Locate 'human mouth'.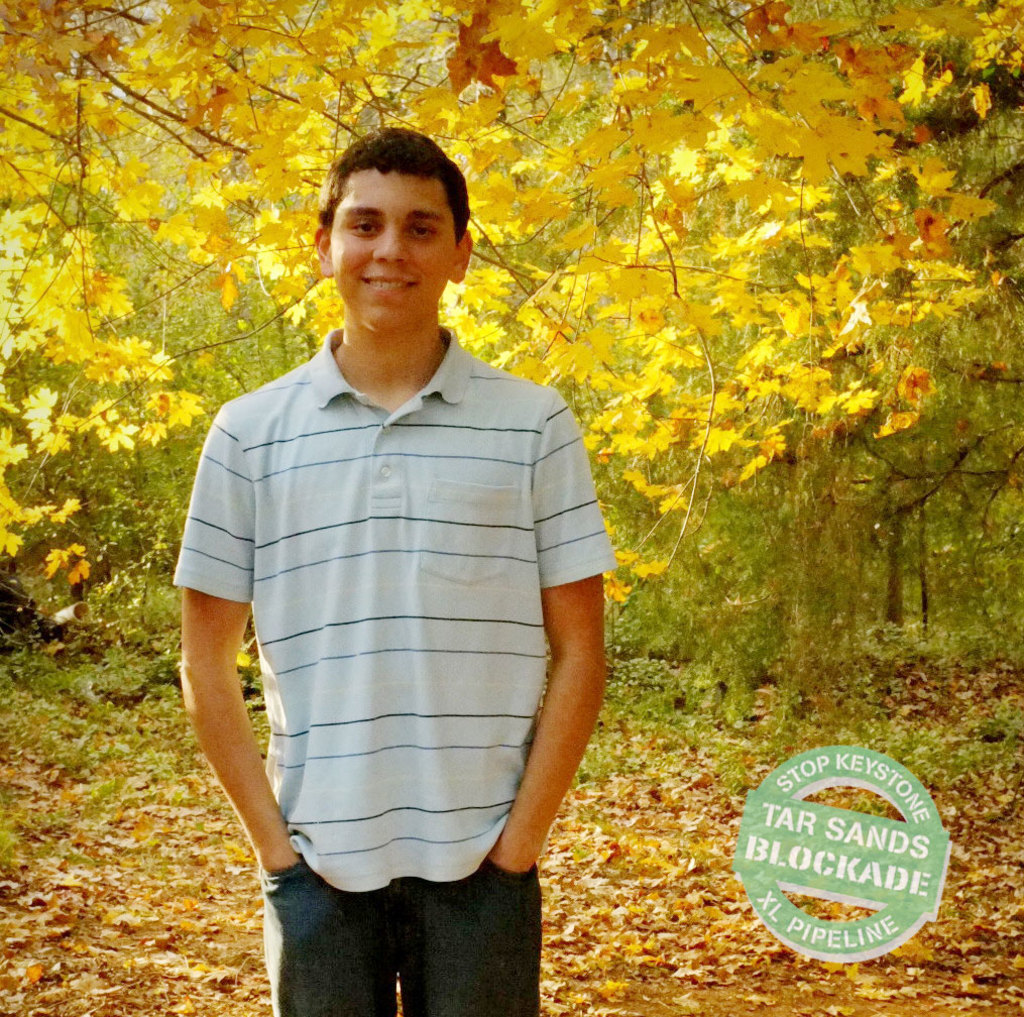
Bounding box: detection(359, 274, 422, 294).
